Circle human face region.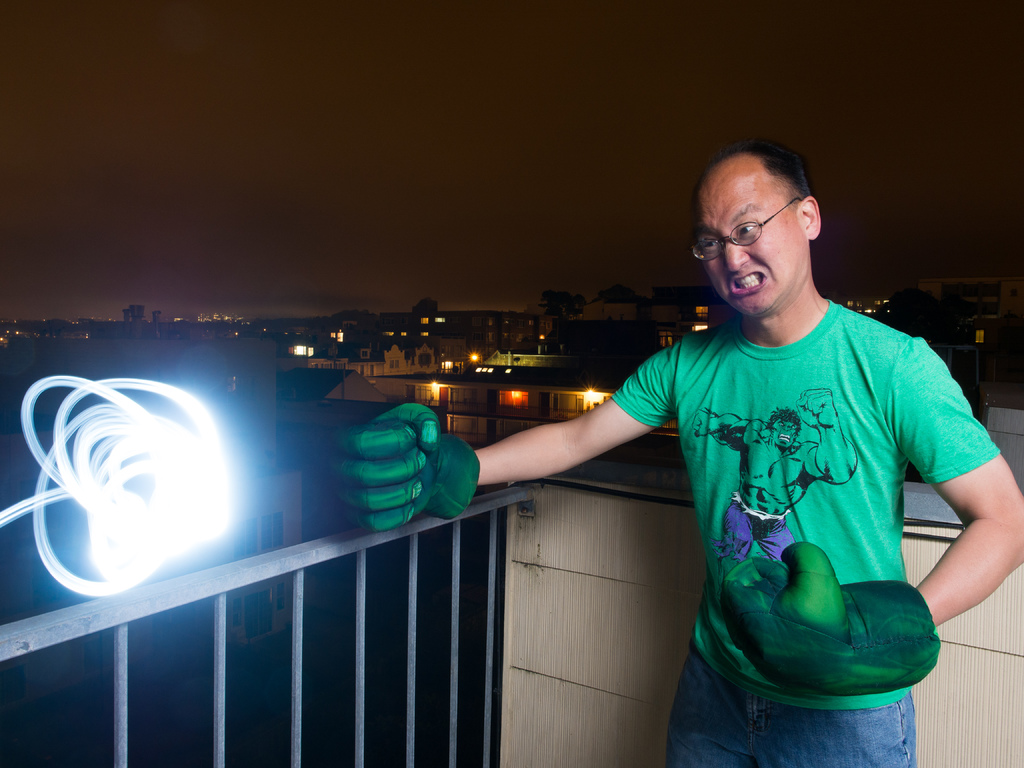
Region: Rect(700, 184, 814, 311).
